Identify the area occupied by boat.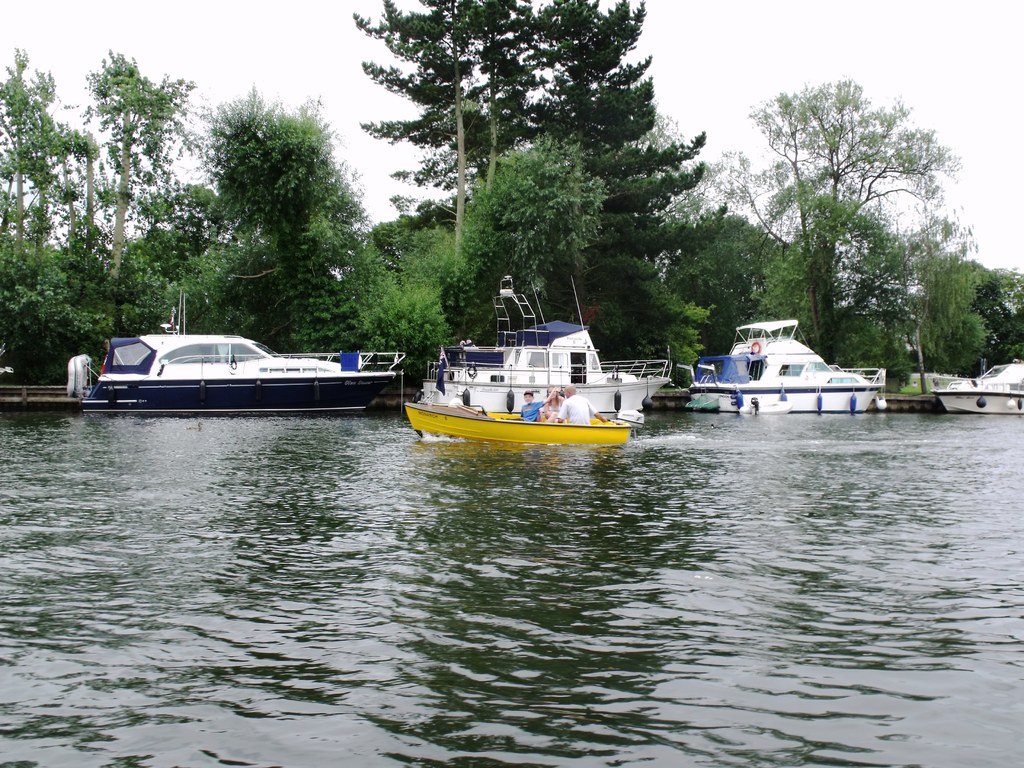
Area: left=929, top=360, right=1023, bottom=413.
